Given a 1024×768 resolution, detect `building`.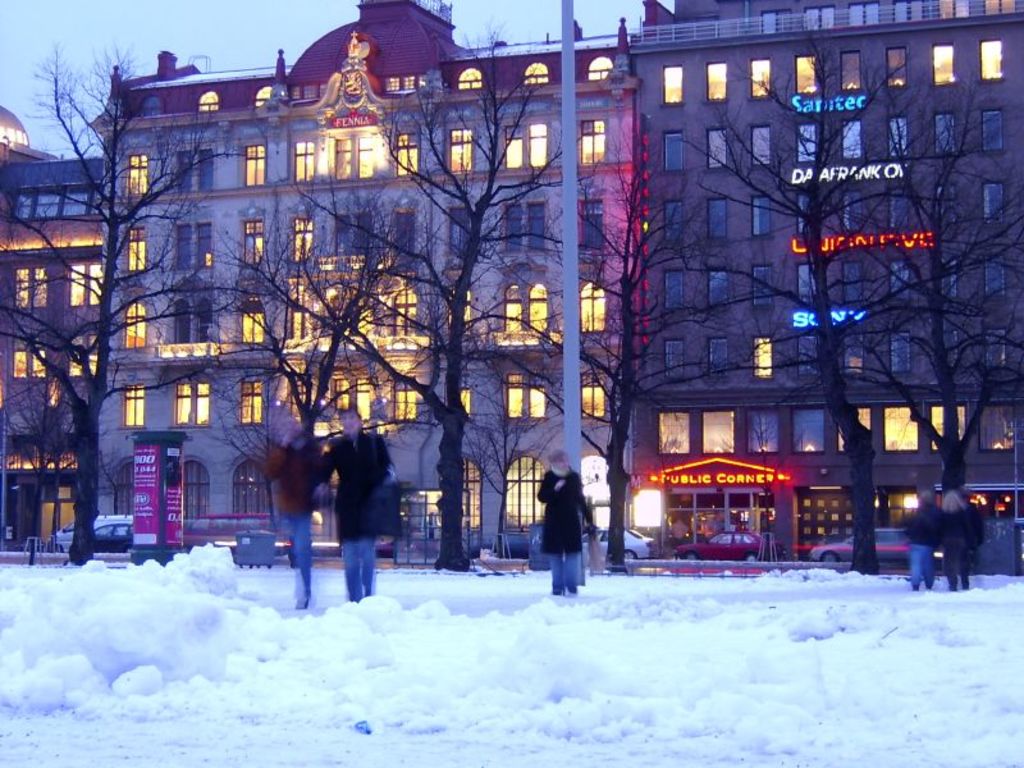
(634, 0, 1023, 571).
